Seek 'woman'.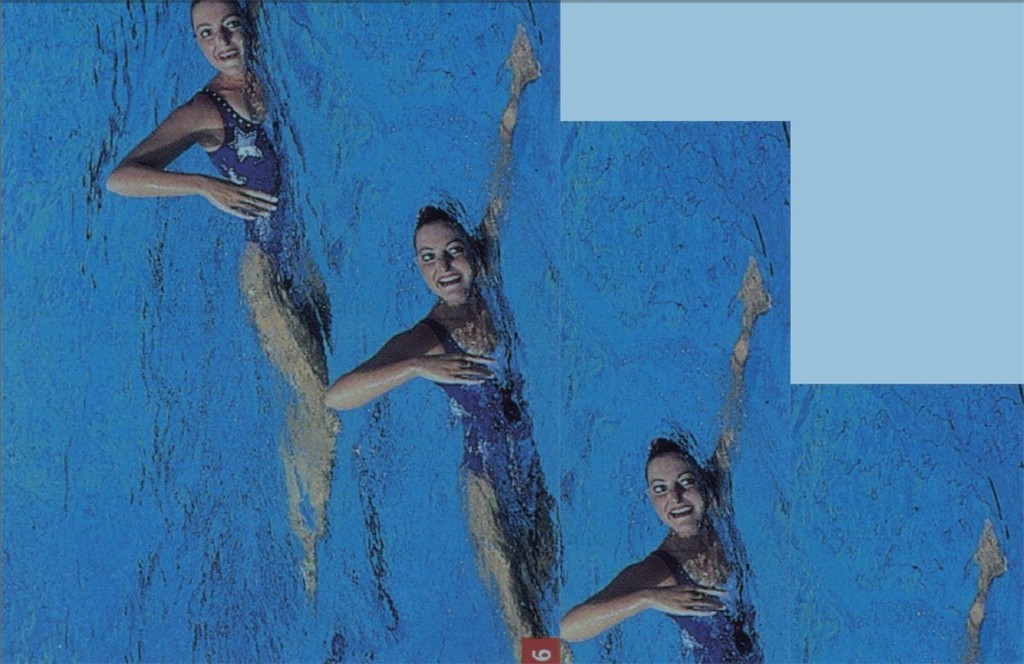
bbox=(107, 0, 343, 607).
